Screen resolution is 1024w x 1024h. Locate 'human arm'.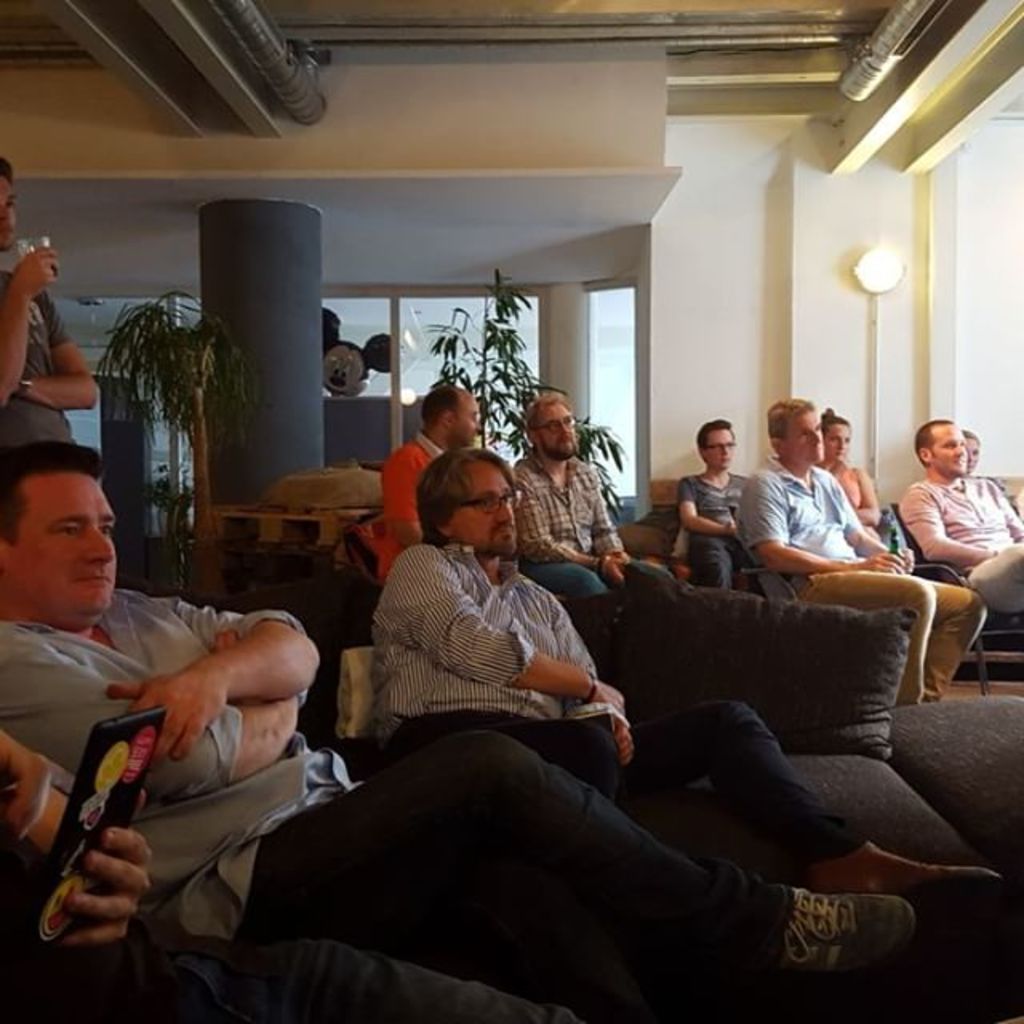
detection(685, 448, 744, 552).
